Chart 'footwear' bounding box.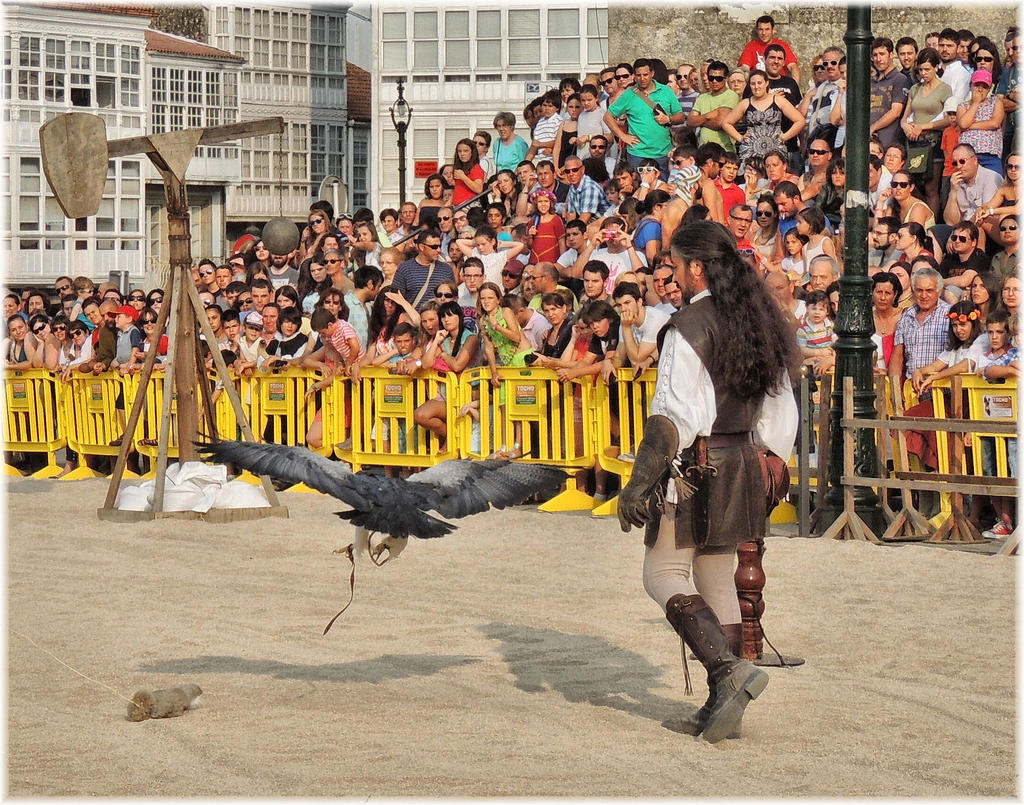
Charted: (x1=484, y1=444, x2=506, y2=460).
